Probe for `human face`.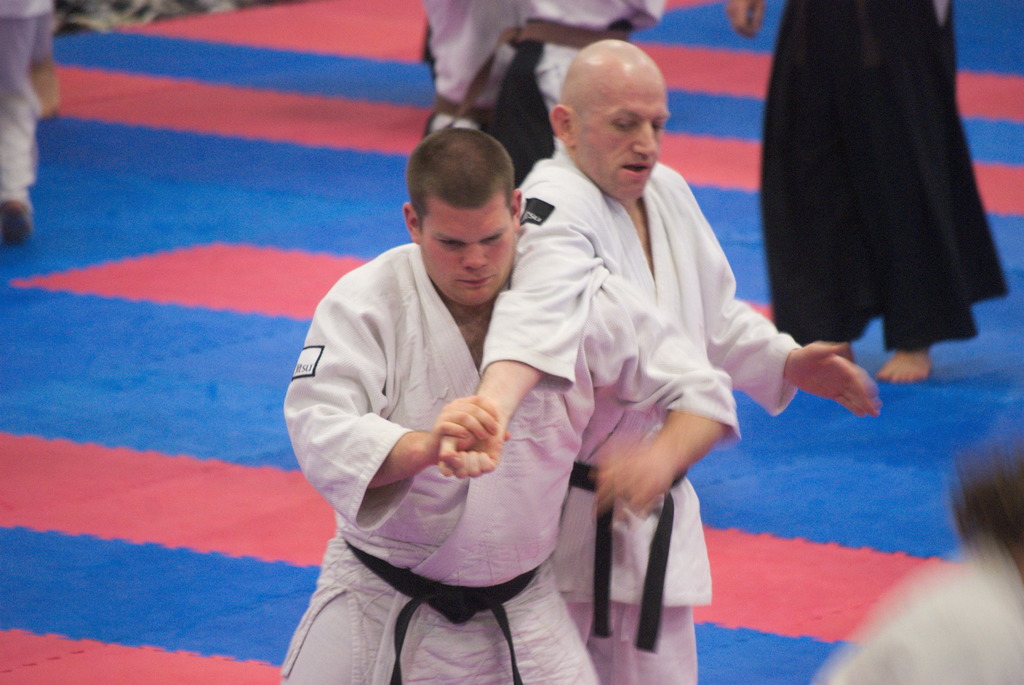
Probe result: 417, 206, 515, 303.
